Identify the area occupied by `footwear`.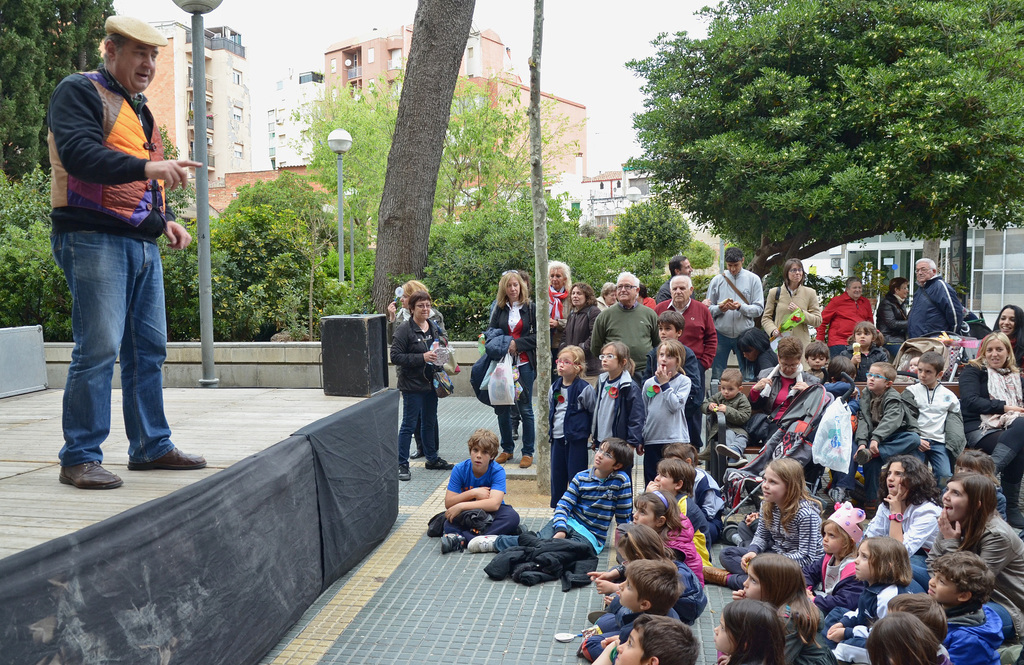
Area: [x1=126, y1=440, x2=201, y2=474].
